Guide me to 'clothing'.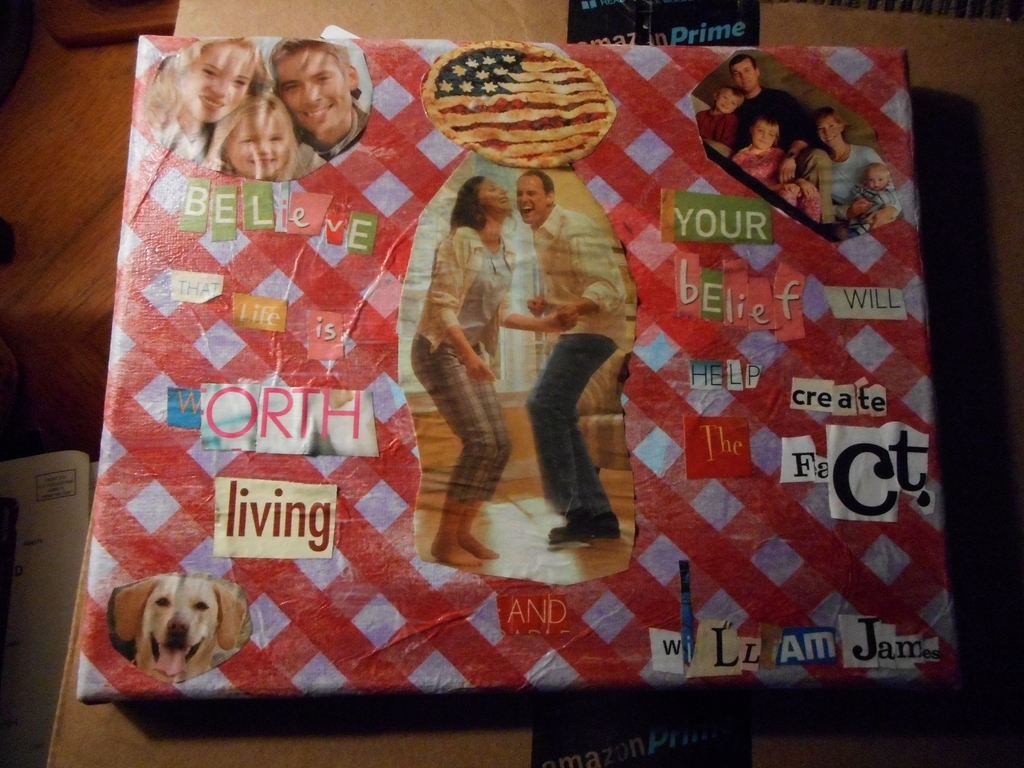
Guidance: 523,193,628,509.
